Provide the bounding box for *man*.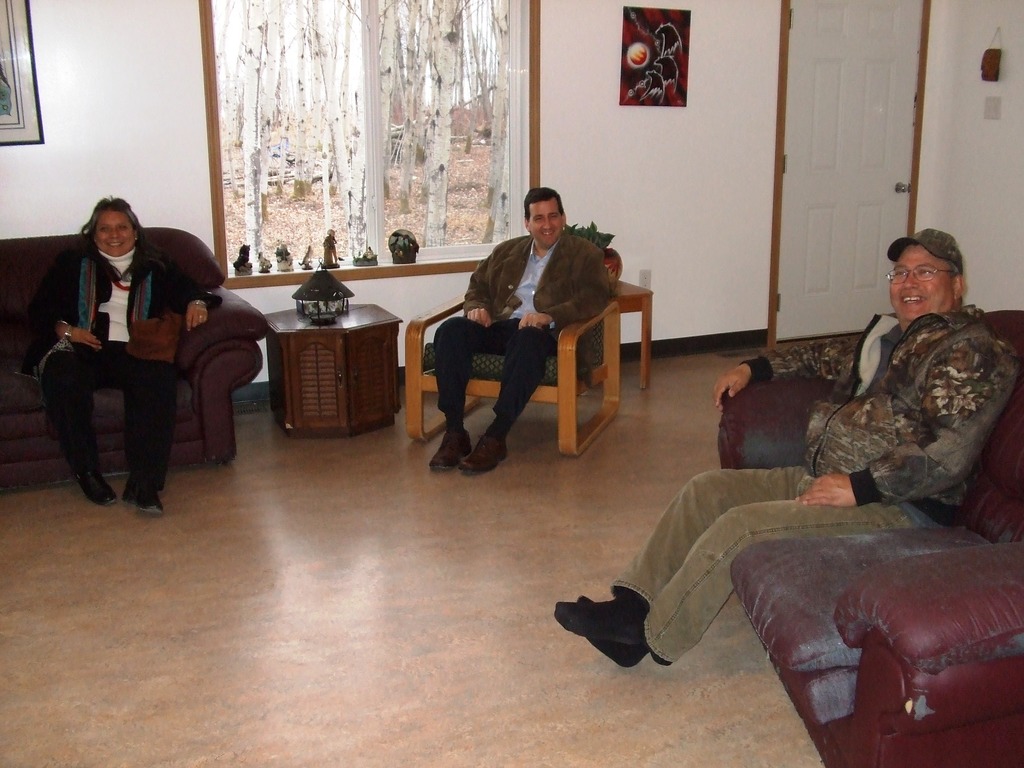
551,227,1022,675.
